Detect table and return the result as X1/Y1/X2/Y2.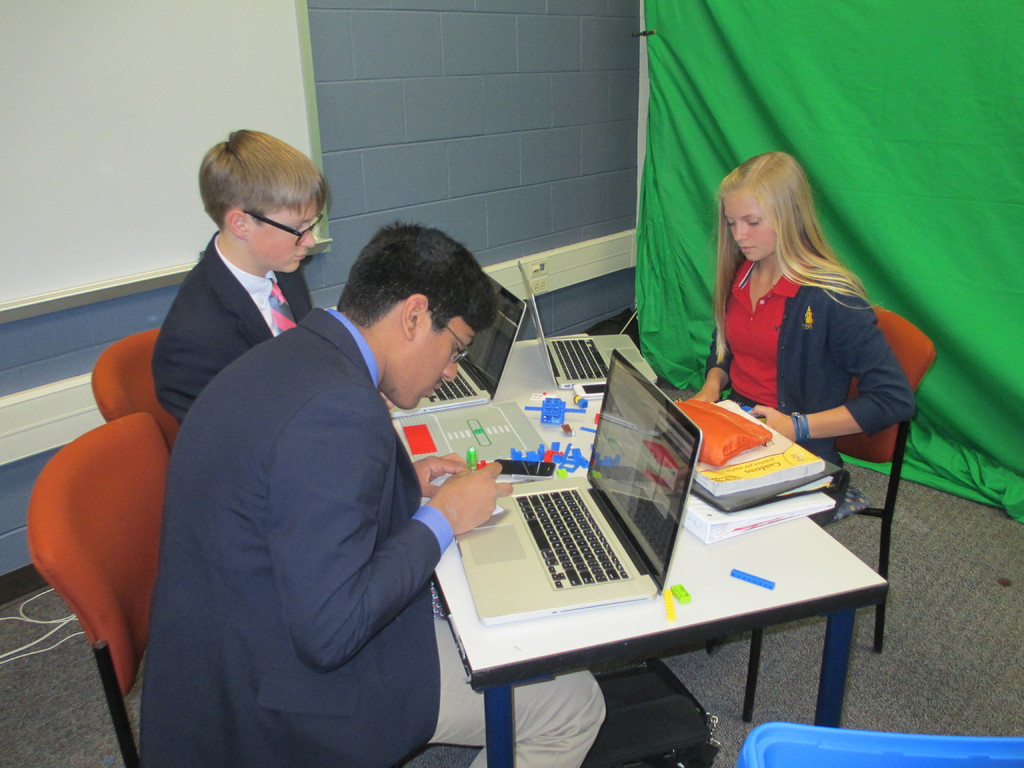
389/362/765/767.
